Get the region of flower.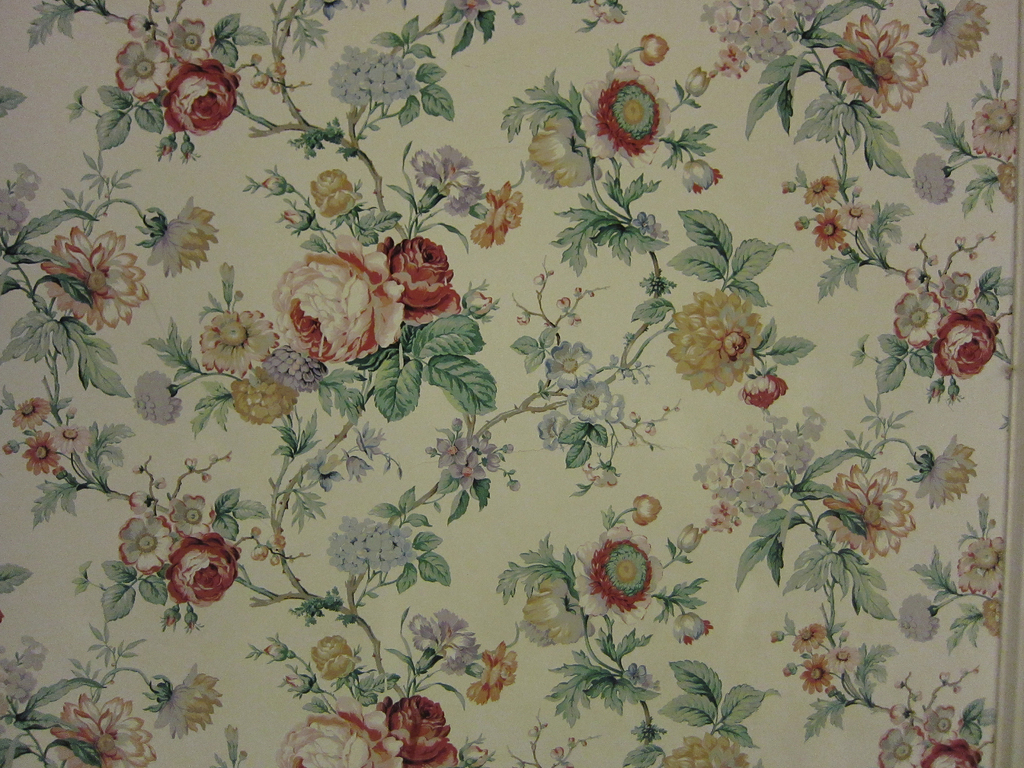
(left=797, top=213, right=803, bottom=228).
